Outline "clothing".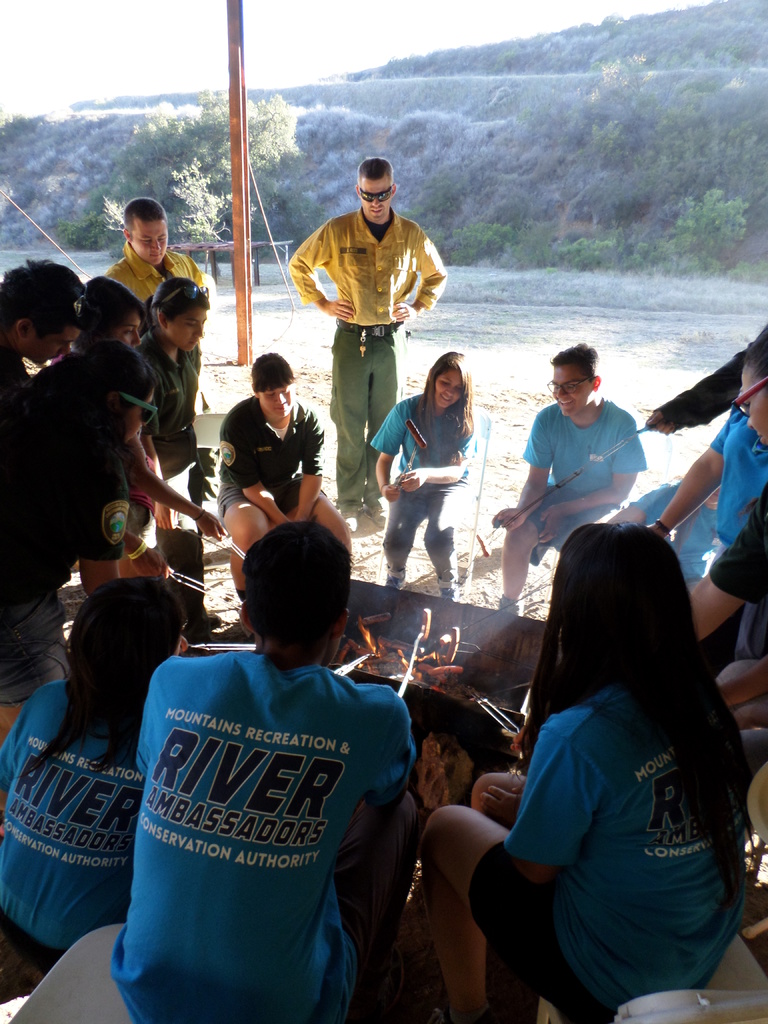
Outline: box=[285, 207, 452, 506].
